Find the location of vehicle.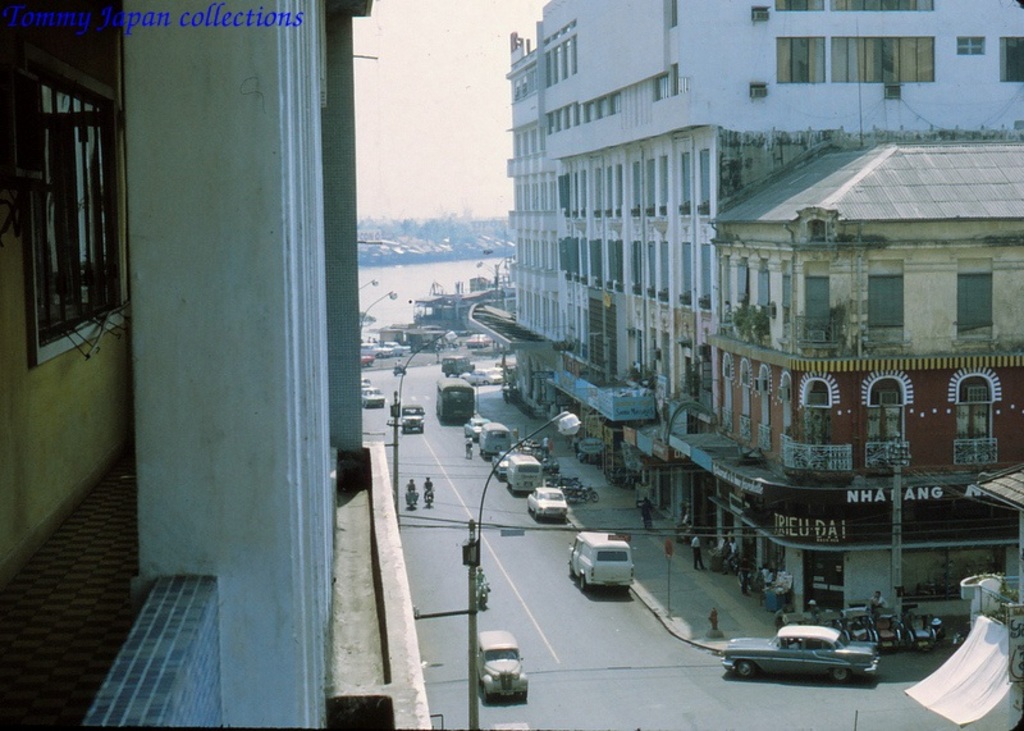
Location: box(481, 420, 504, 451).
